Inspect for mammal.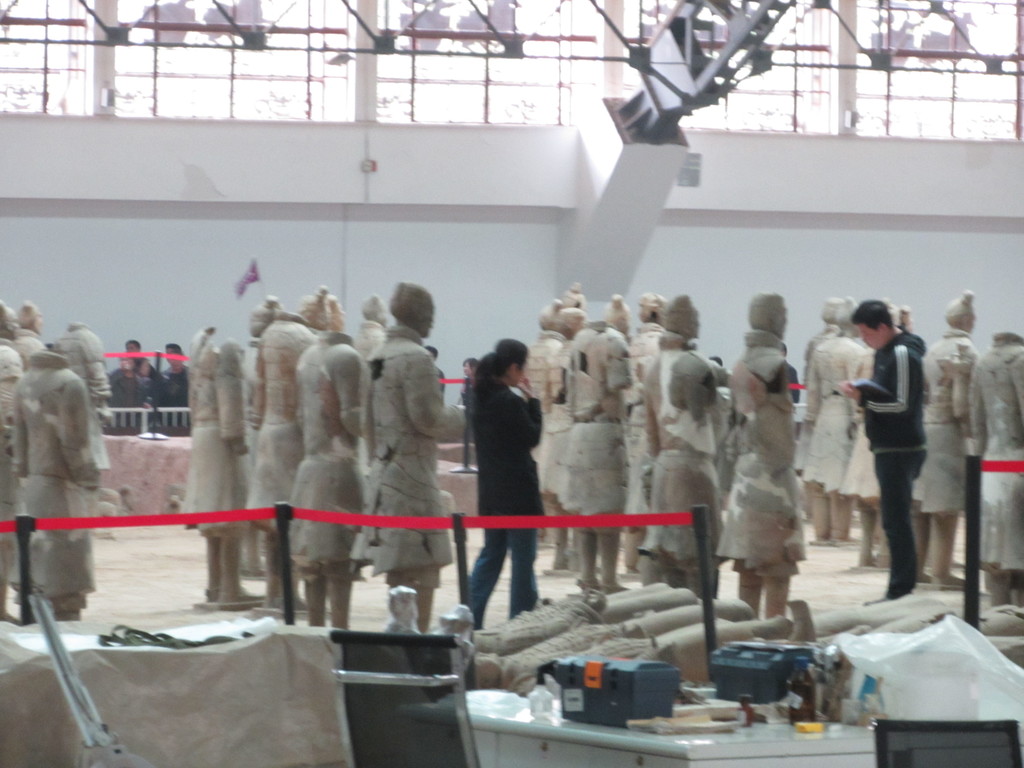
Inspection: 723,289,808,620.
